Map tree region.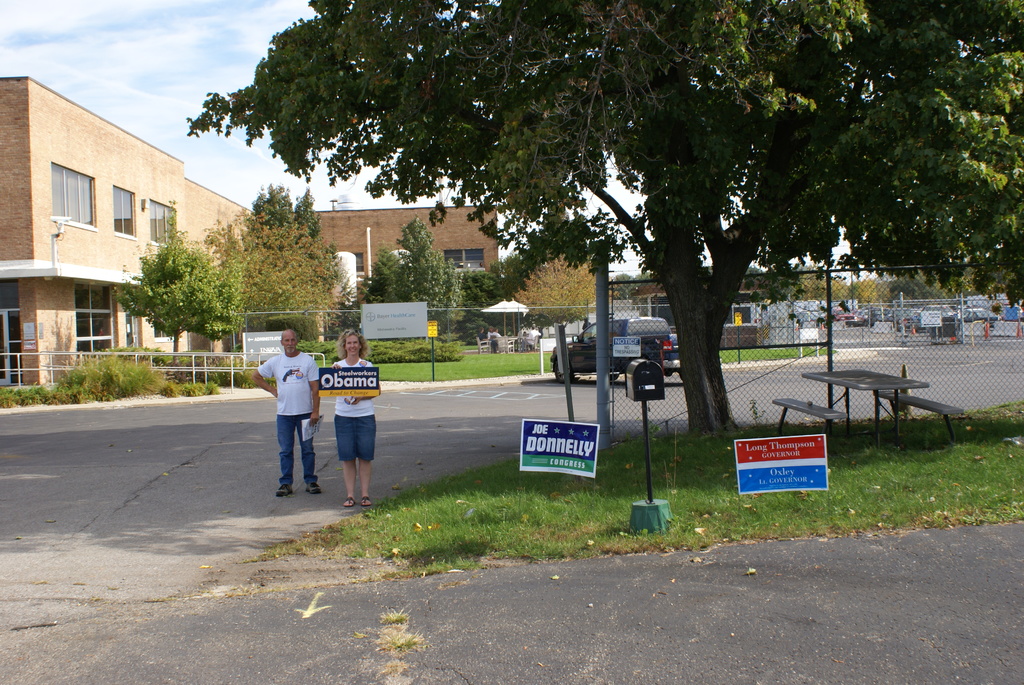
Mapped to detection(186, 0, 1023, 440).
